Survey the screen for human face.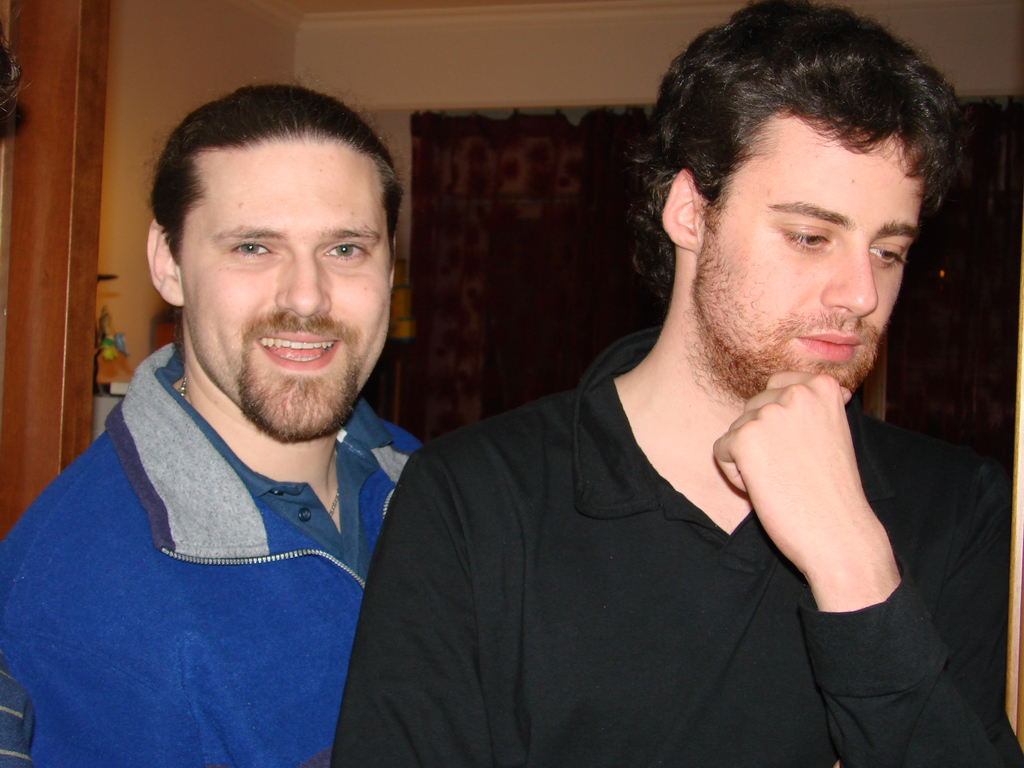
Survey found: Rect(700, 111, 922, 371).
